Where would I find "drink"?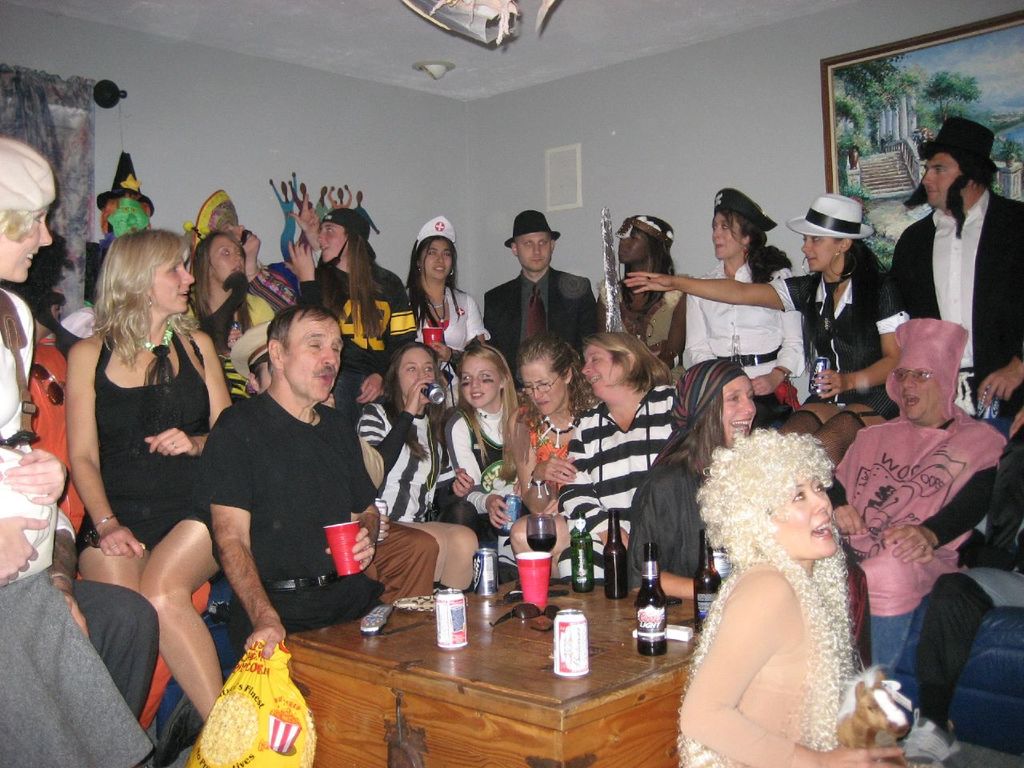
At bbox=(515, 550, 554, 614).
